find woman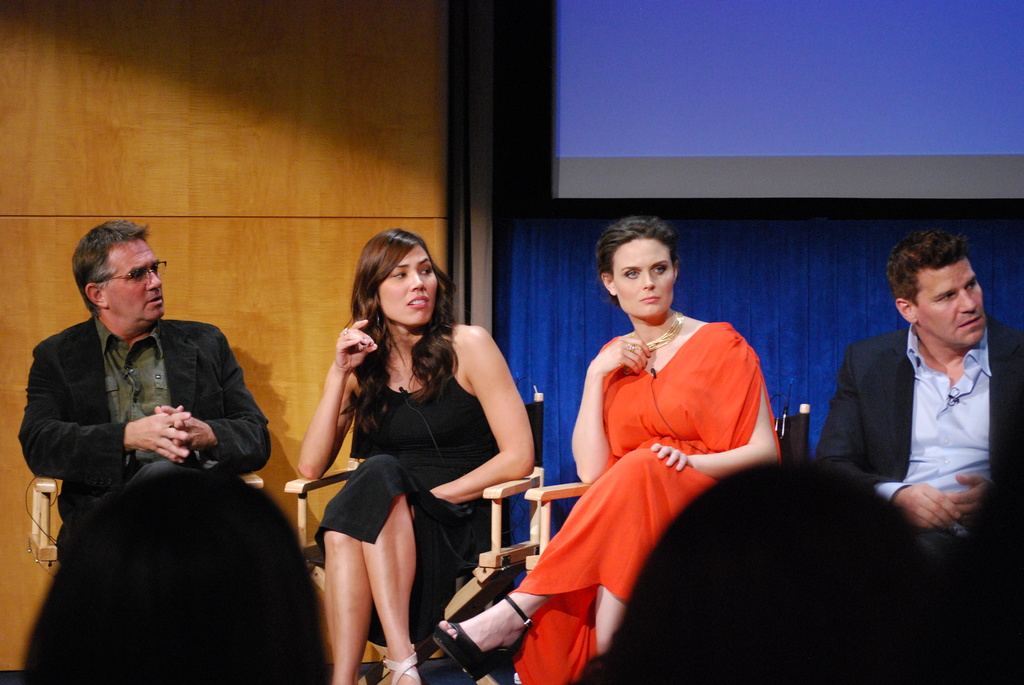
detection(433, 216, 776, 684)
